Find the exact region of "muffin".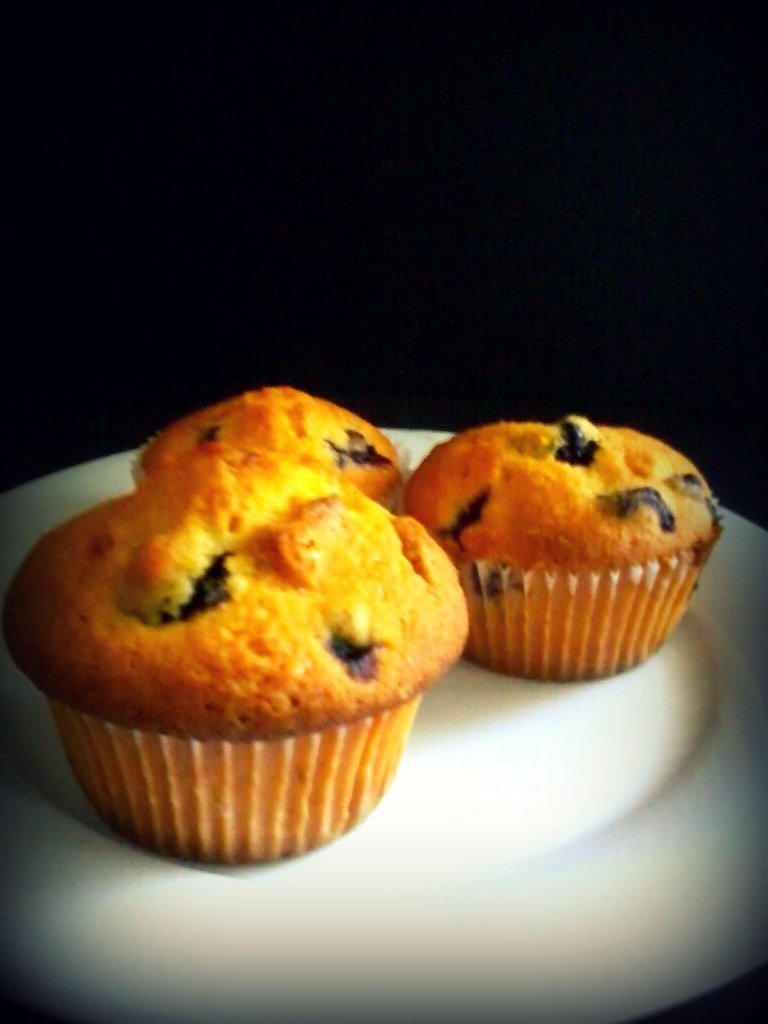
Exact region: x1=396, y1=407, x2=727, y2=685.
